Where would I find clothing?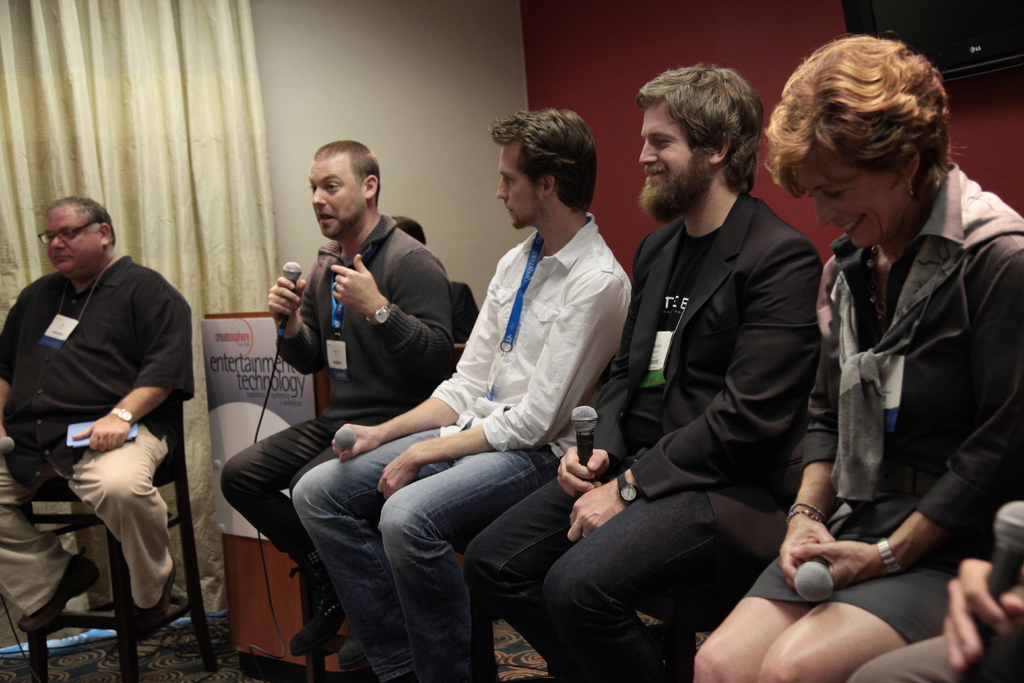
At 462/190/815/674.
